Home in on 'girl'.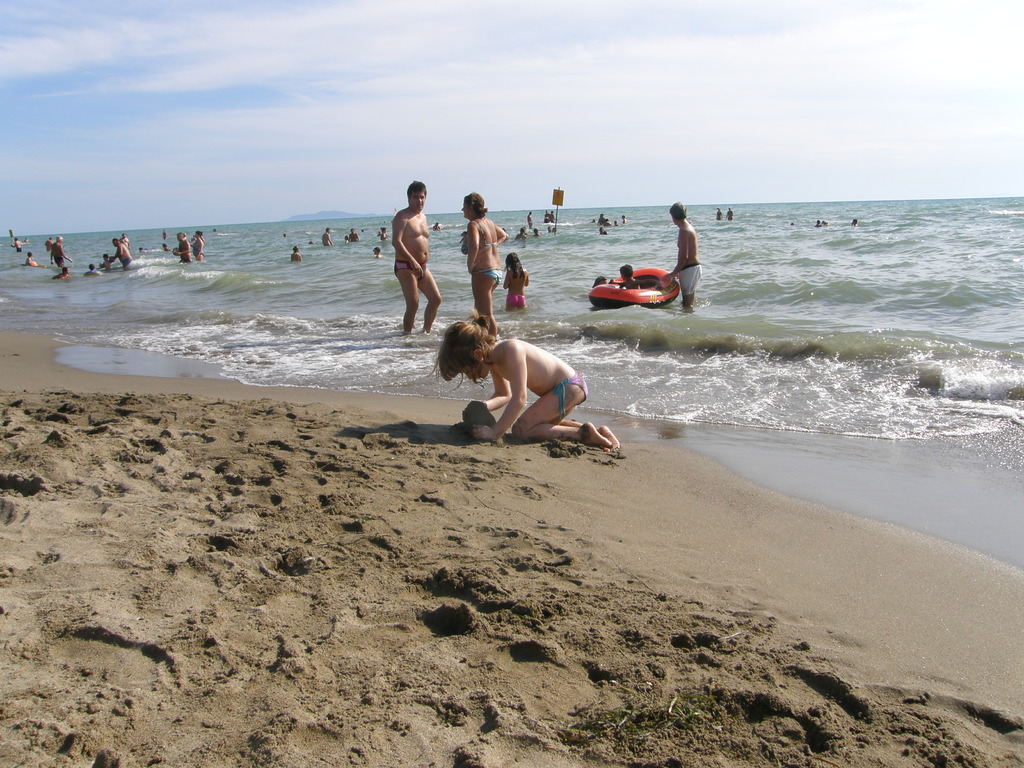
Homed in at x1=426, y1=311, x2=619, y2=454.
